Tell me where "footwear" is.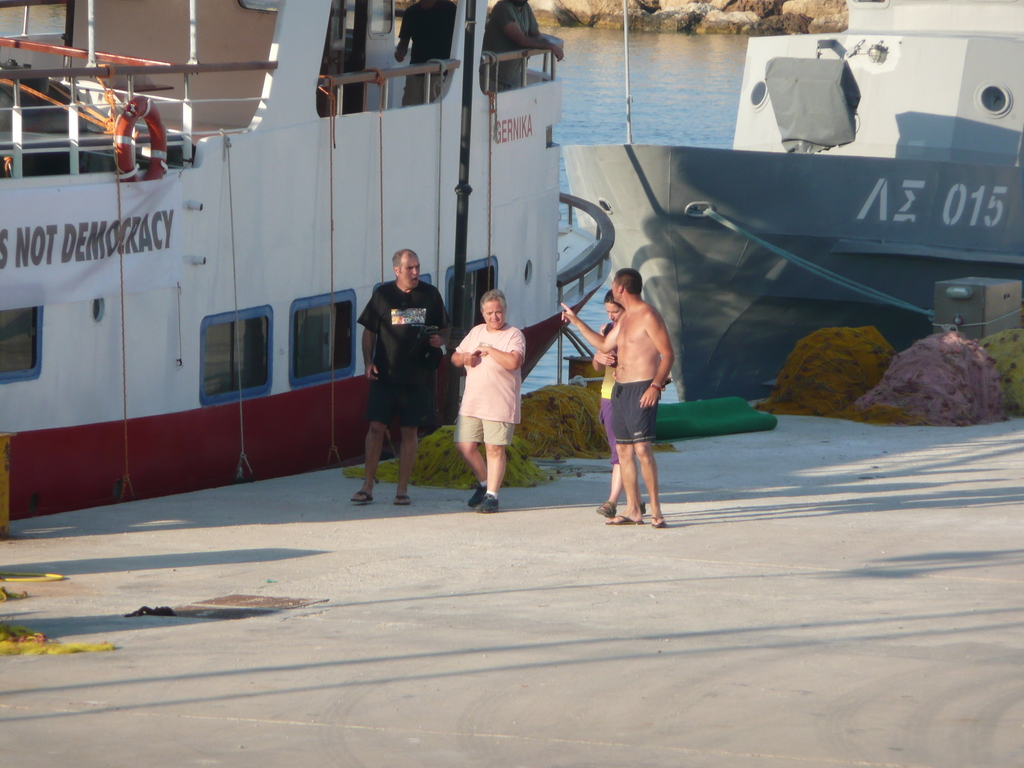
"footwear" is at bbox(393, 492, 415, 509).
